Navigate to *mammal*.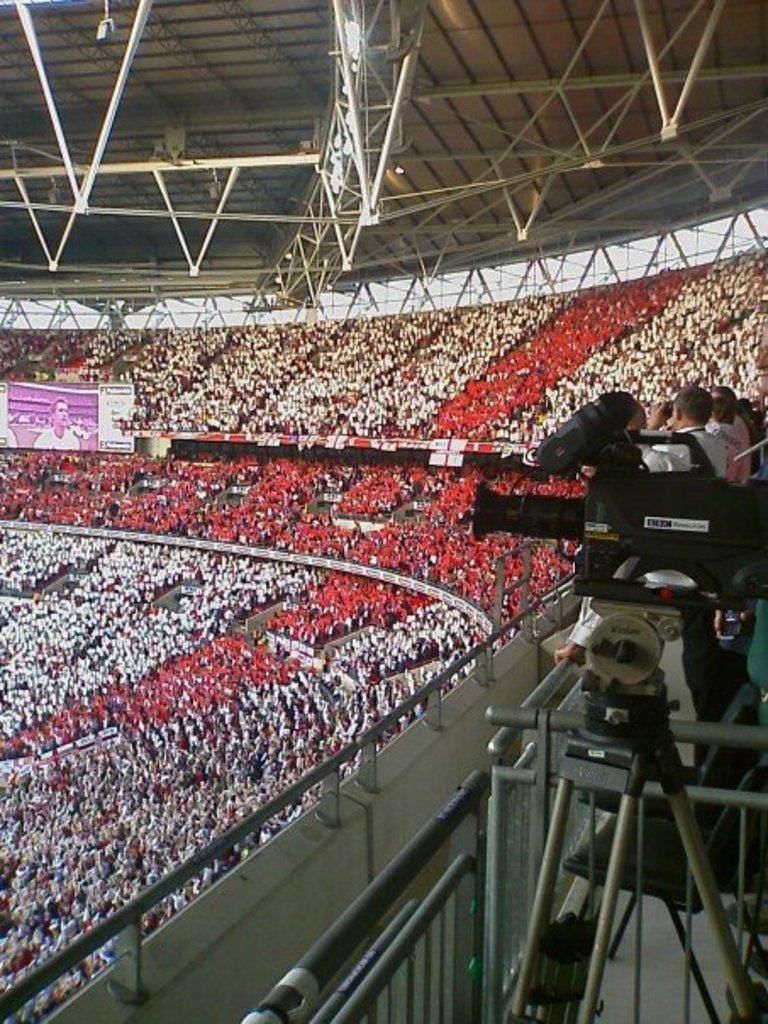
Navigation target: [646,385,729,487].
